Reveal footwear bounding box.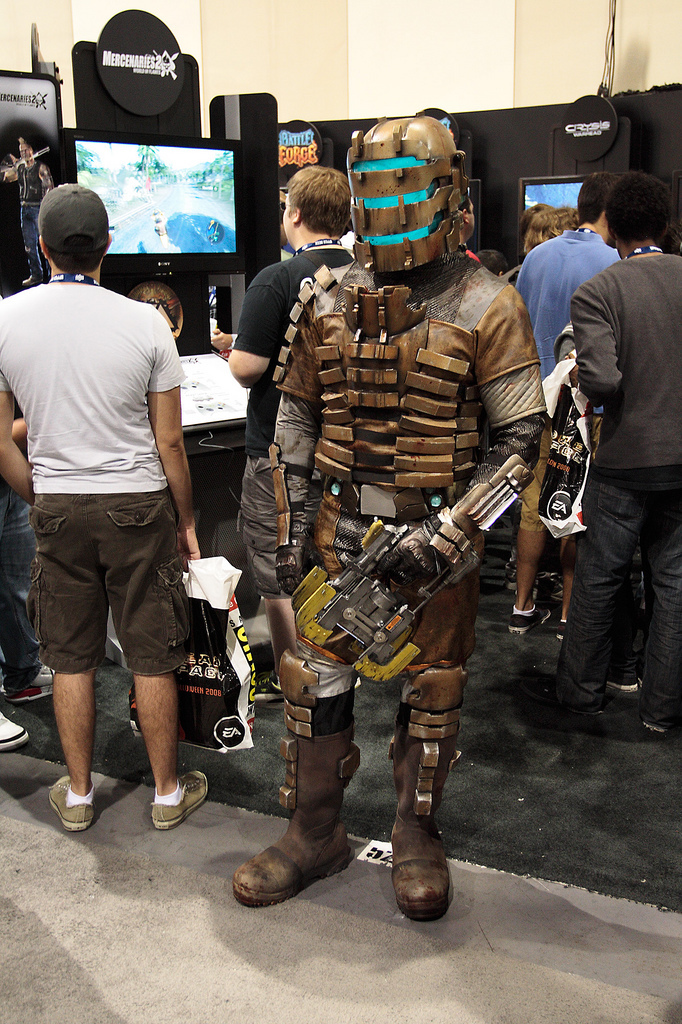
Revealed: Rect(603, 680, 642, 699).
